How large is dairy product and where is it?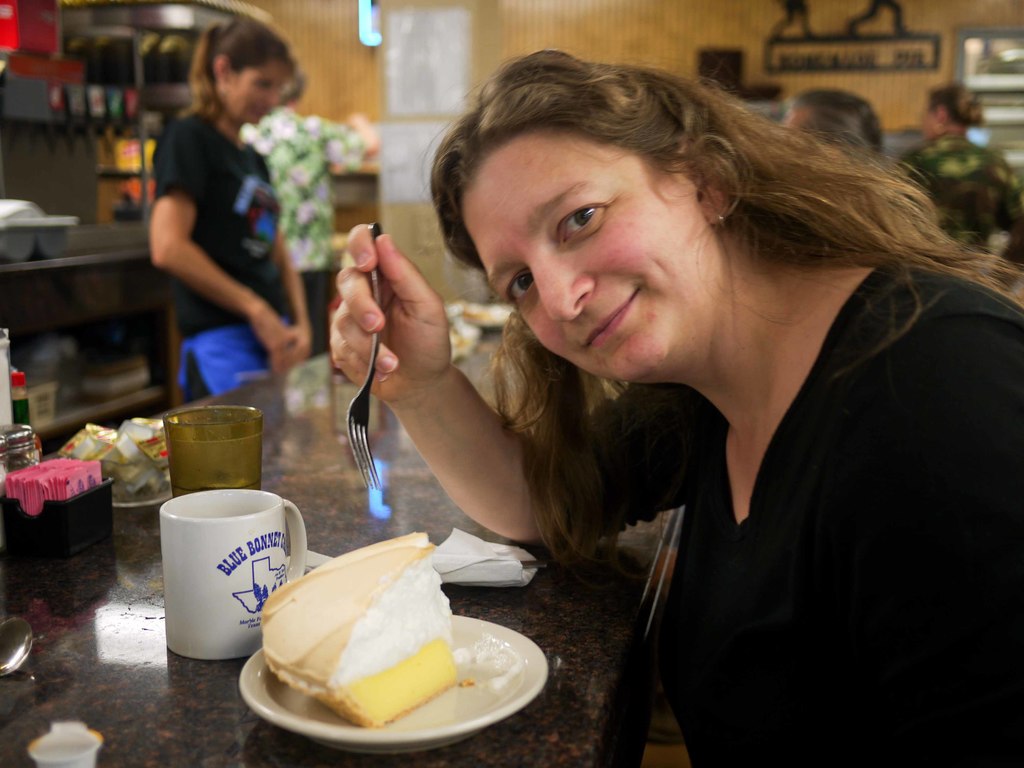
Bounding box: x1=236 y1=547 x2=501 y2=738.
